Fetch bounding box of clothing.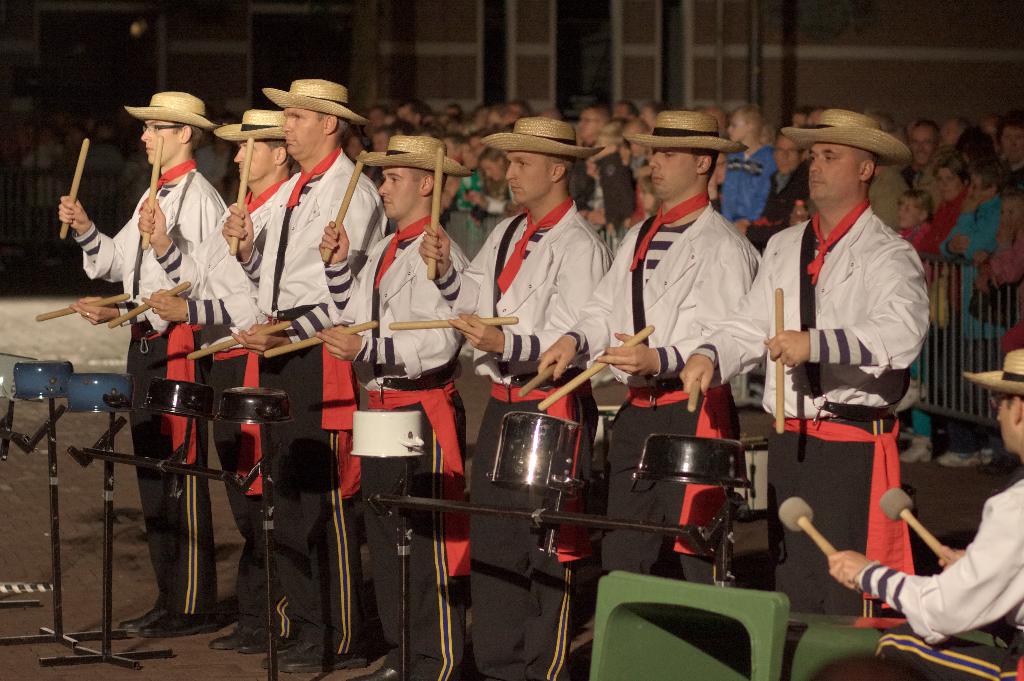
Bbox: pyautogui.locateOnScreen(979, 226, 1023, 351).
